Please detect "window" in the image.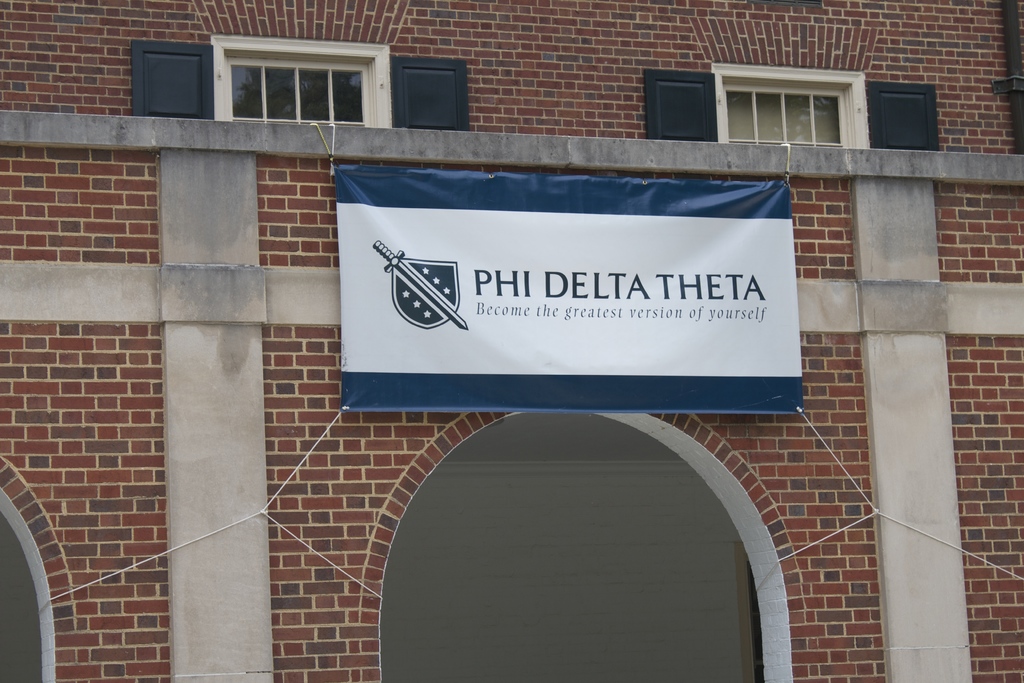
[x1=378, y1=411, x2=767, y2=682].
